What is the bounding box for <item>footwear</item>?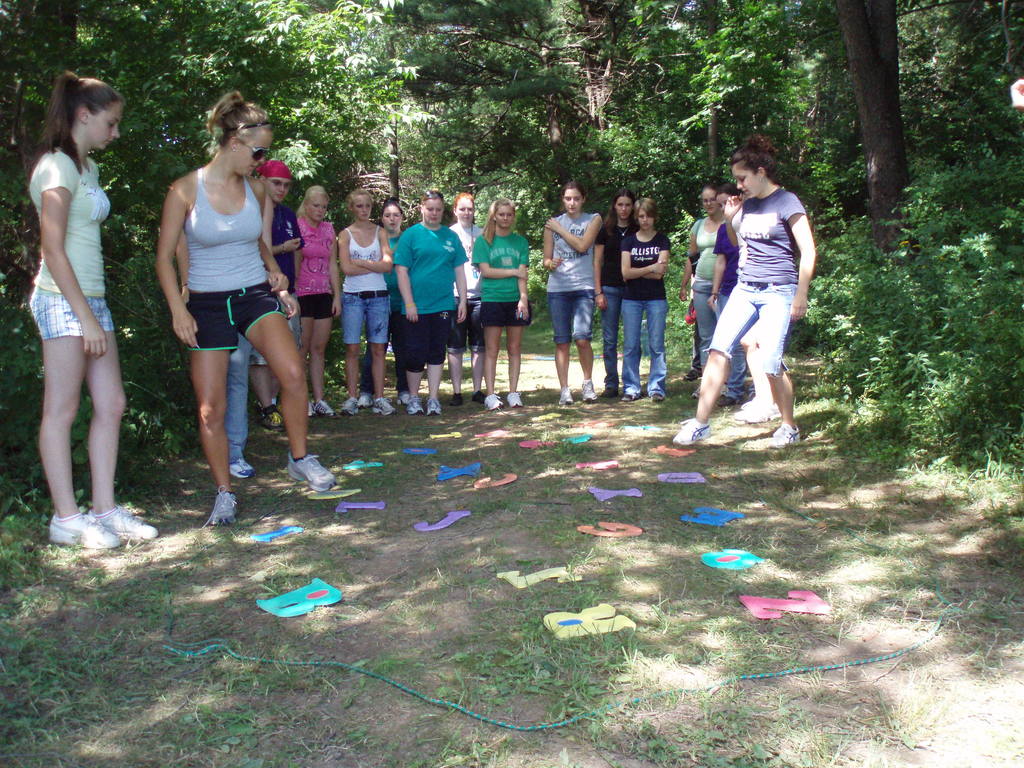
locate(230, 460, 251, 481).
